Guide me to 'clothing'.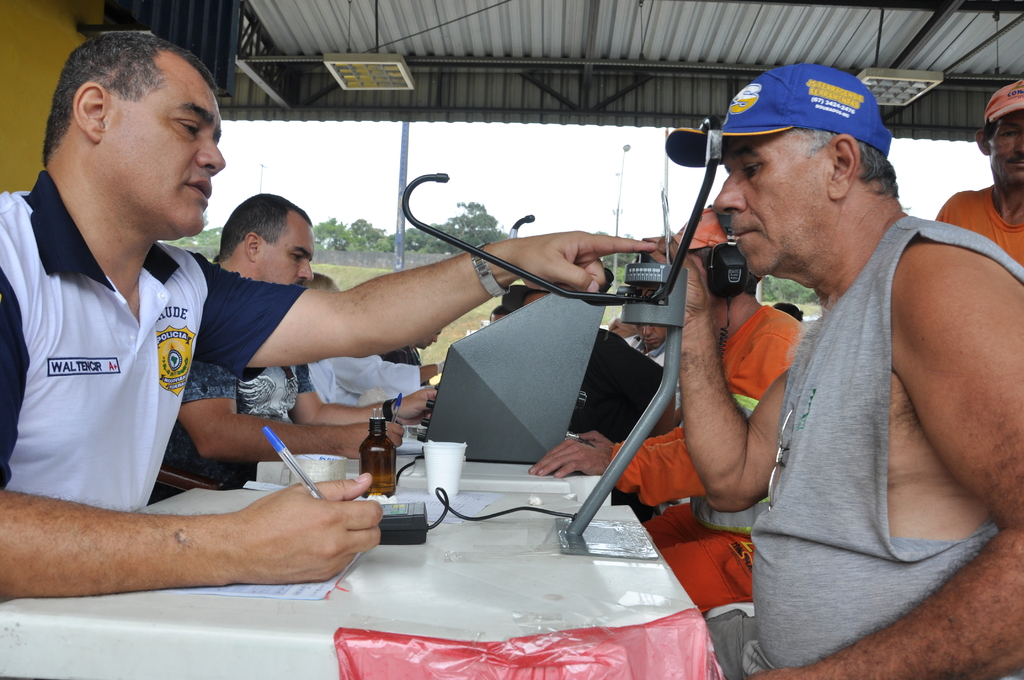
Guidance: [x1=605, y1=307, x2=806, y2=620].
